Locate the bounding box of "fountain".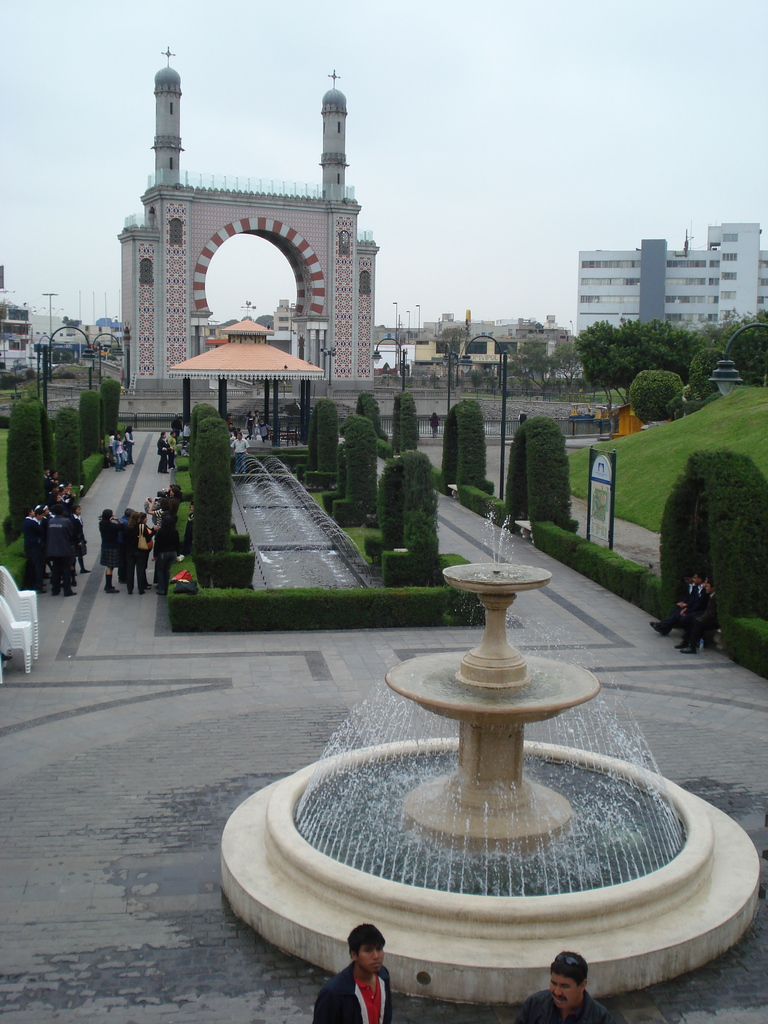
Bounding box: x1=250, y1=520, x2=723, y2=995.
